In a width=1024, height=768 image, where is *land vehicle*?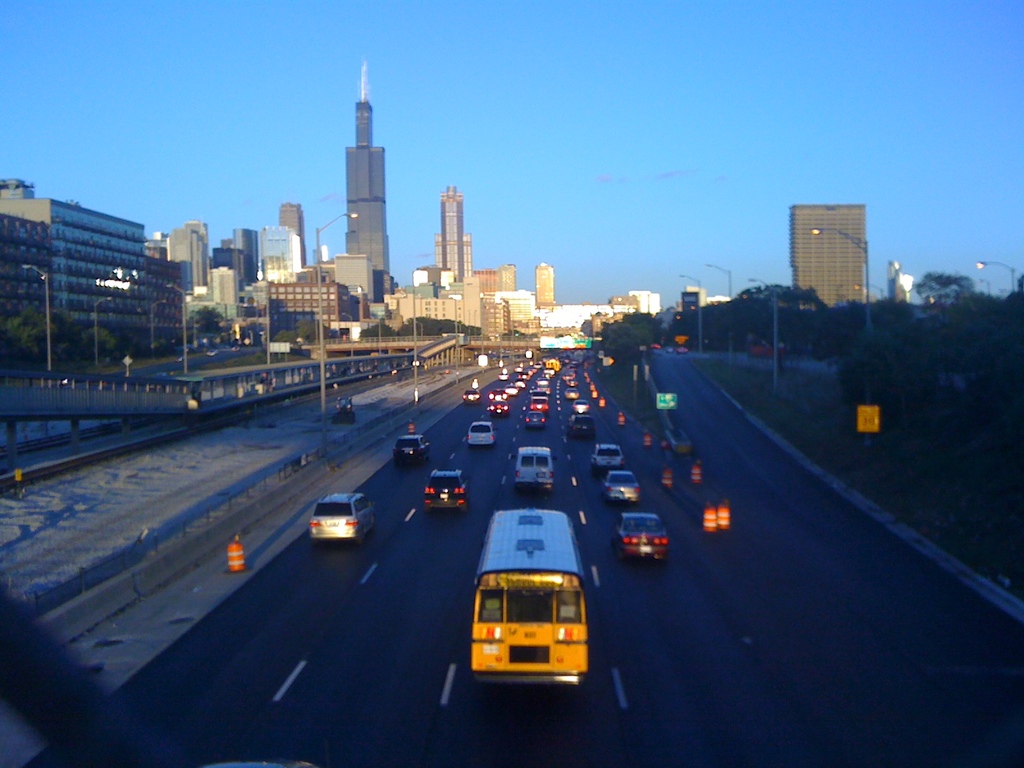
left=463, top=387, right=483, bottom=406.
